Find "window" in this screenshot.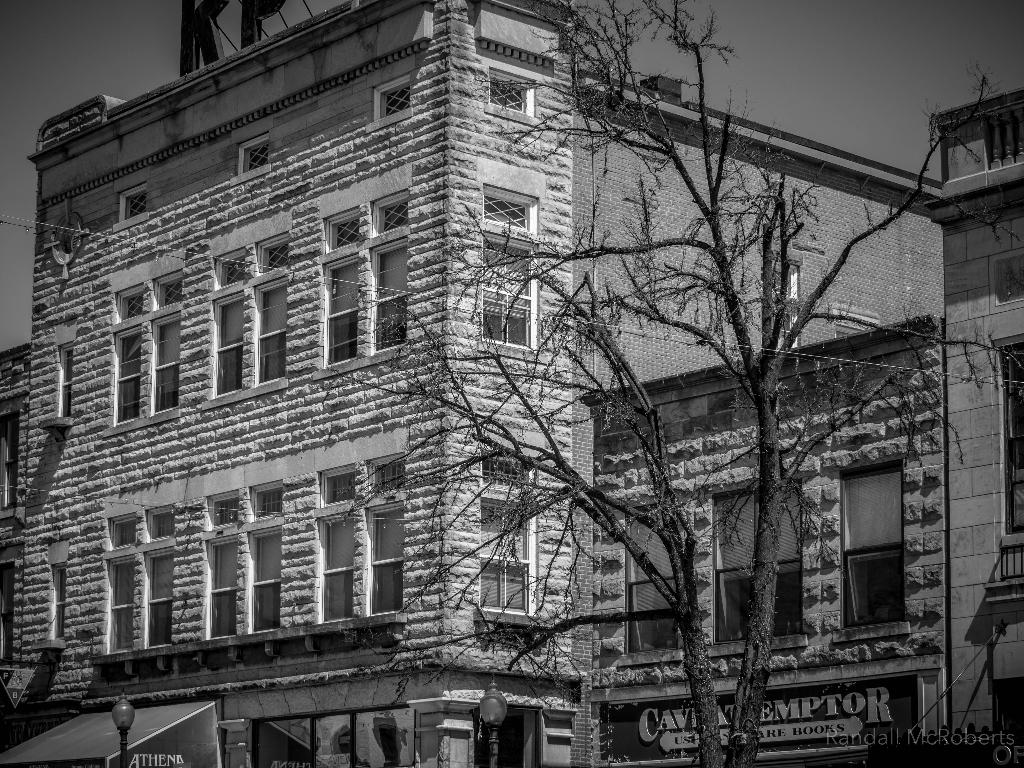
The bounding box for "window" is locate(316, 515, 355, 621).
